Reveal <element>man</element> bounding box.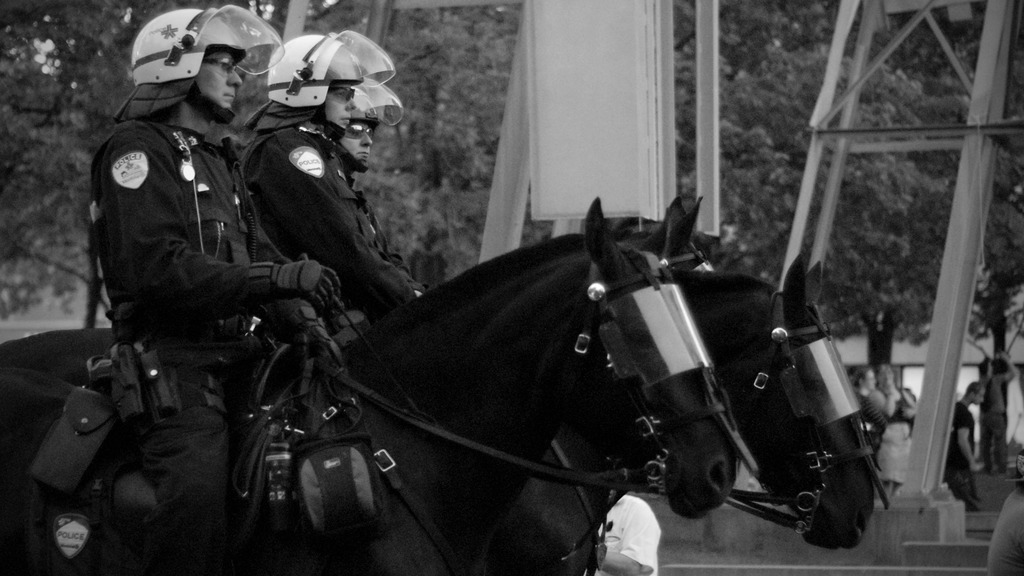
Revealed: bbox=(333, 74, 431, 297).
